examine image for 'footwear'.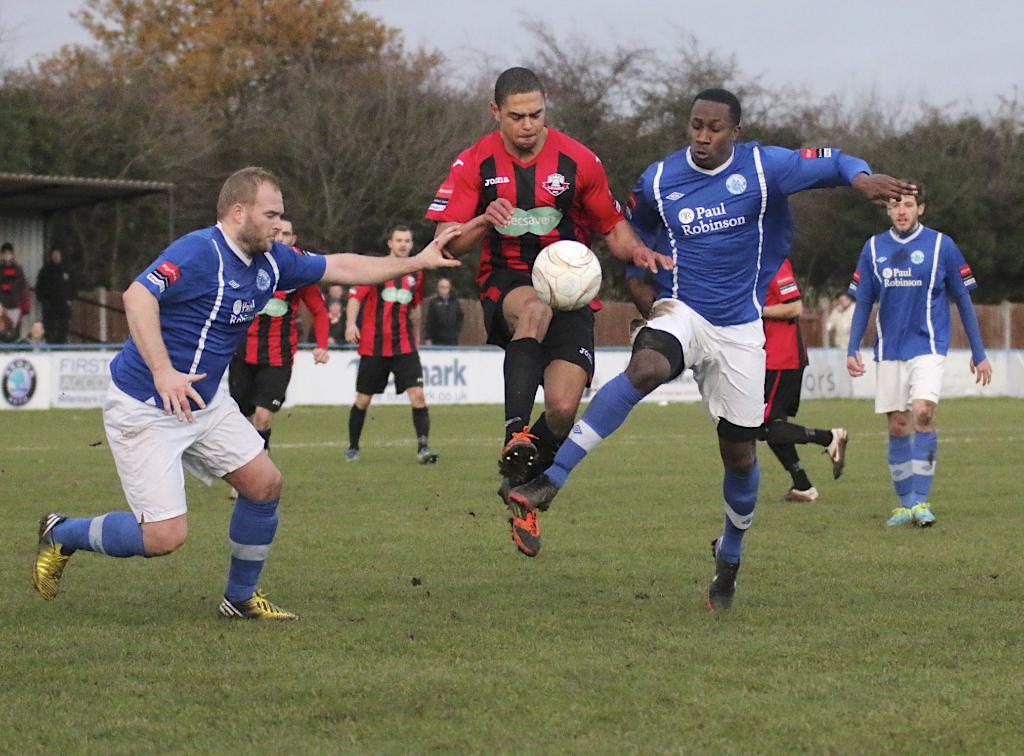
Examination result: <box>416,448,441,464</box>.
